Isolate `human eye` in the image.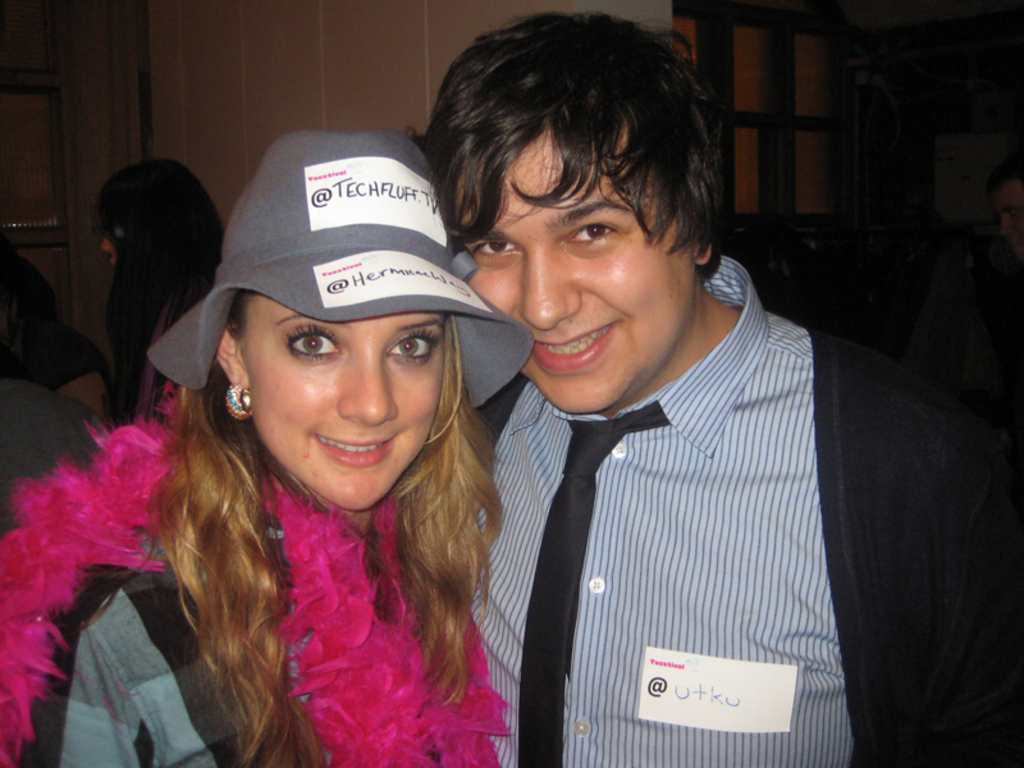
Isolated region: <region>375, 325, 439, 369</region>.
